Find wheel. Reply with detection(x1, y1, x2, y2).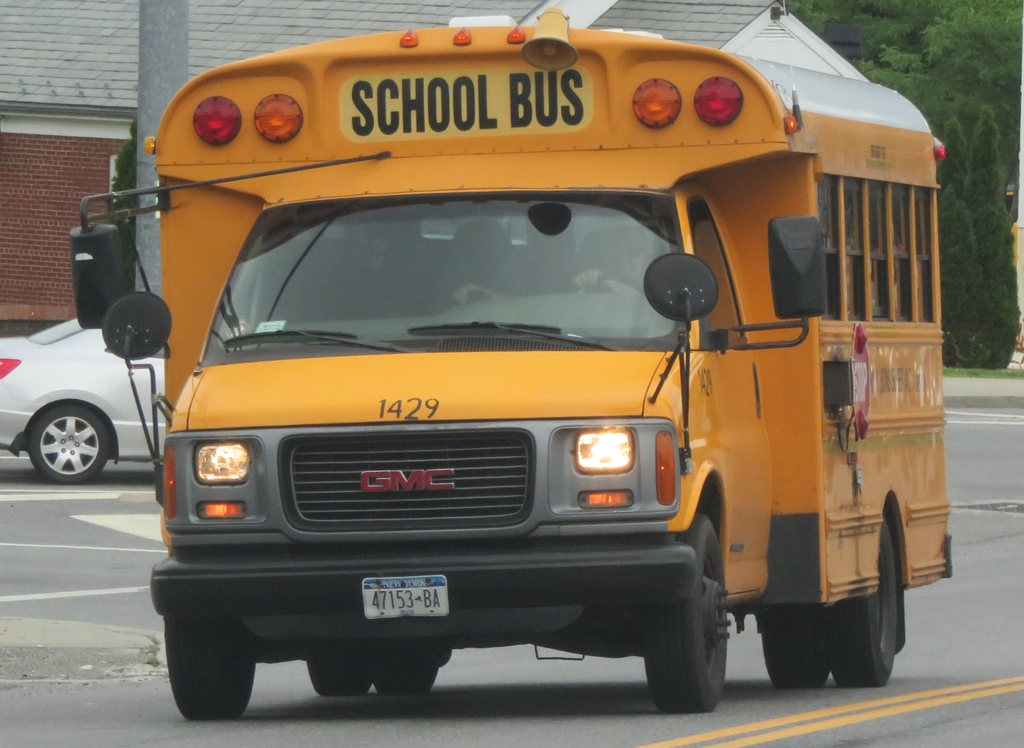
detection(829, 511, 900, 688).
